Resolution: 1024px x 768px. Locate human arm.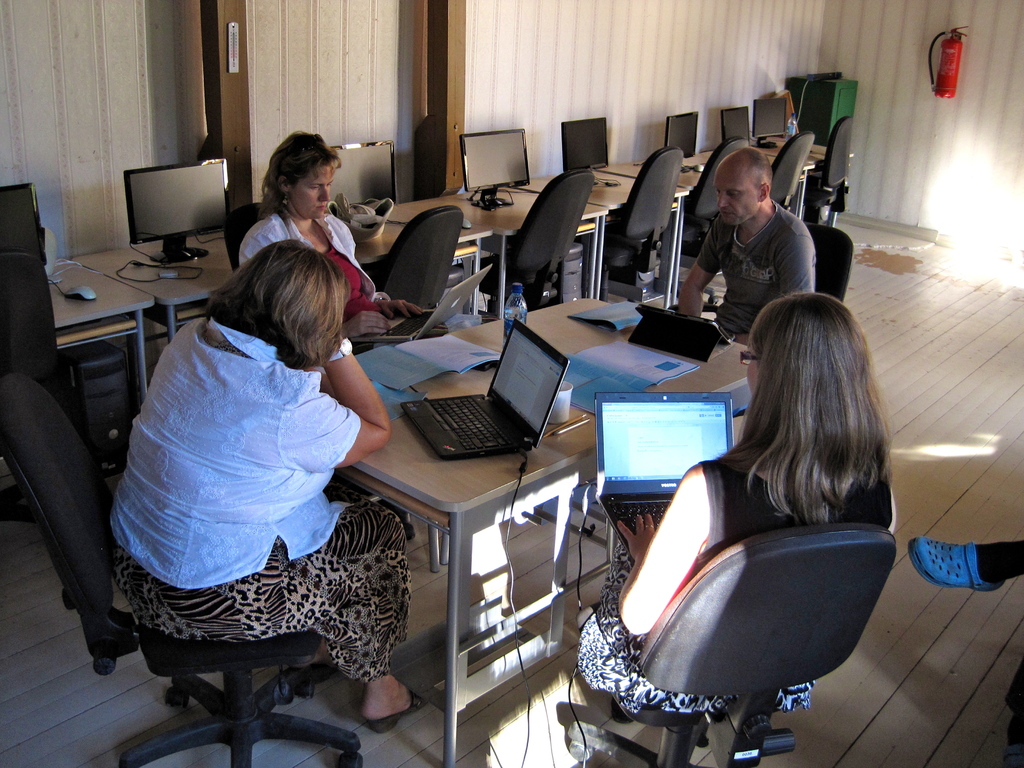
box=[340, 229, 426, 319].
